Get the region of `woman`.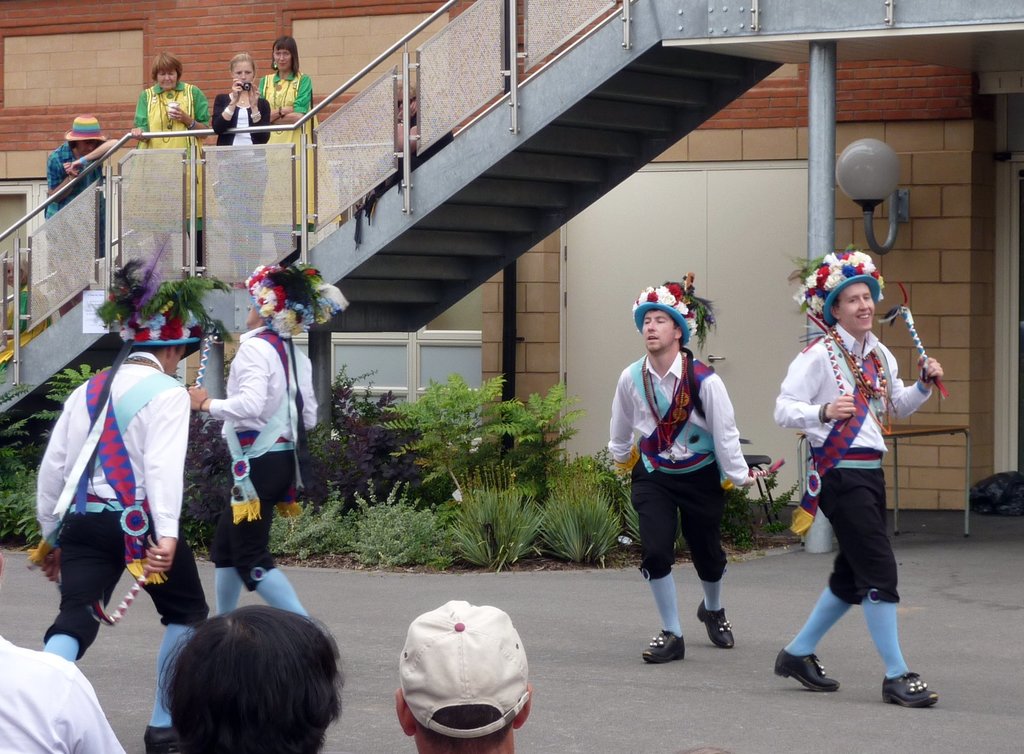
<bbox>124, 47, 205, 275</bbox>.
